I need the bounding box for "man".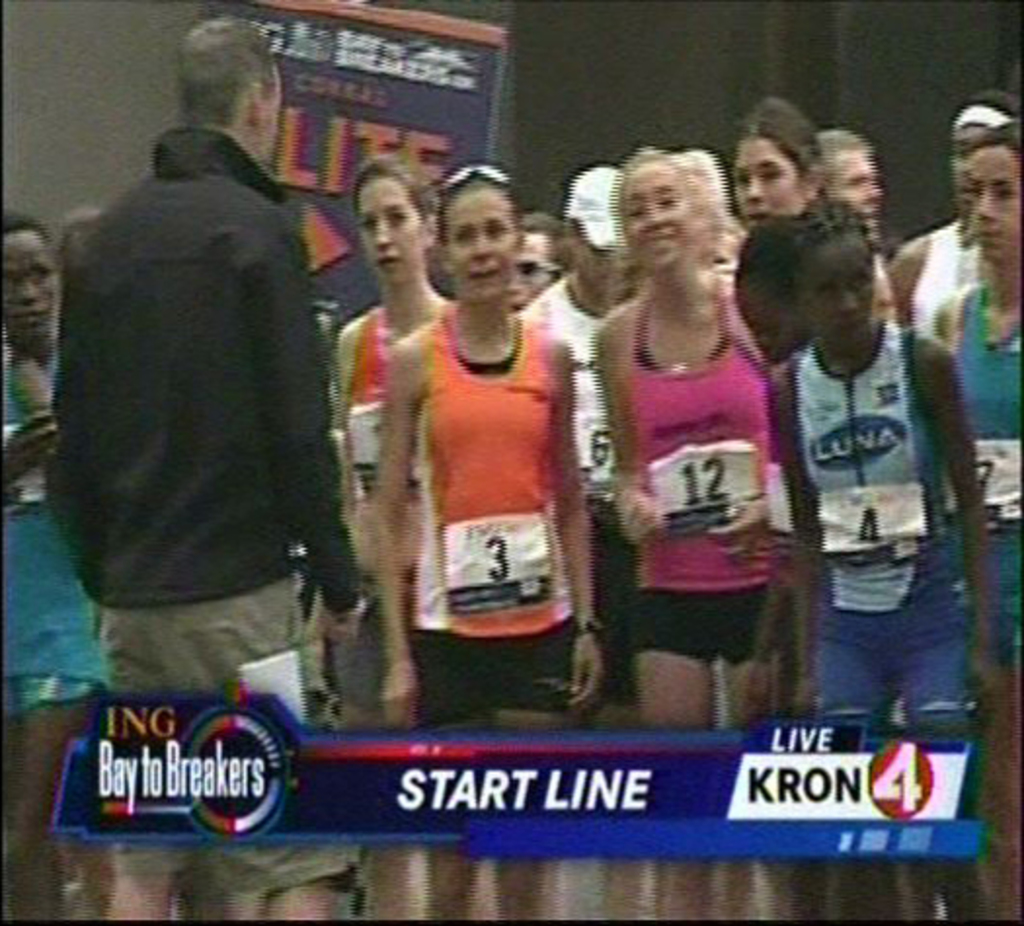
Here it is: x1=59 y1=0 x2=382 y2=918.
